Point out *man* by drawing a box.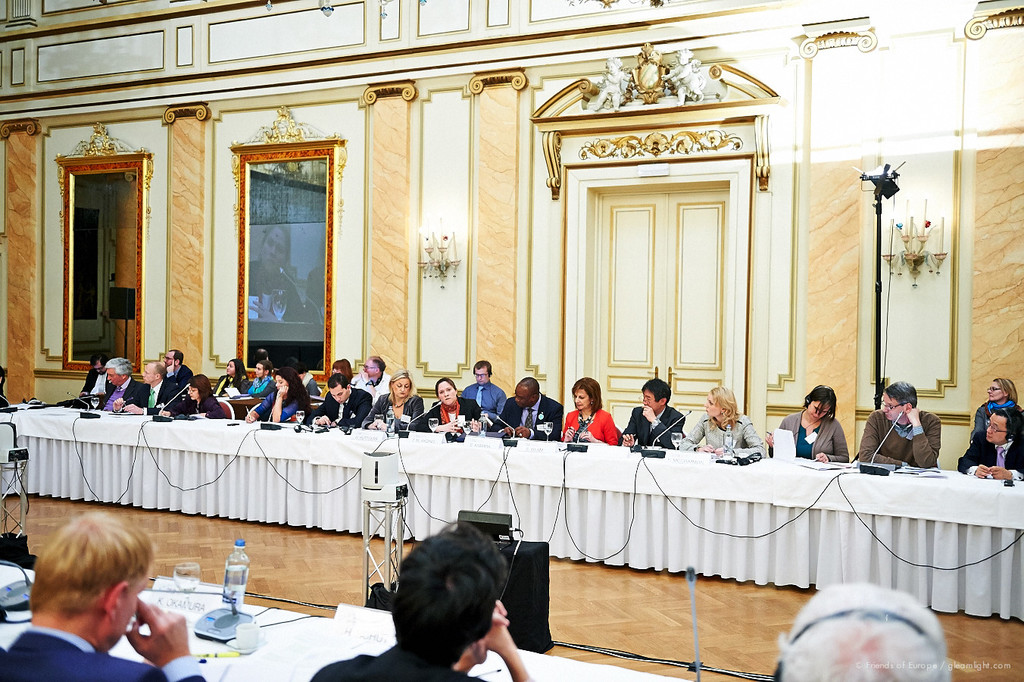
[x1=349, y1=355, x2=394, y2=395].
